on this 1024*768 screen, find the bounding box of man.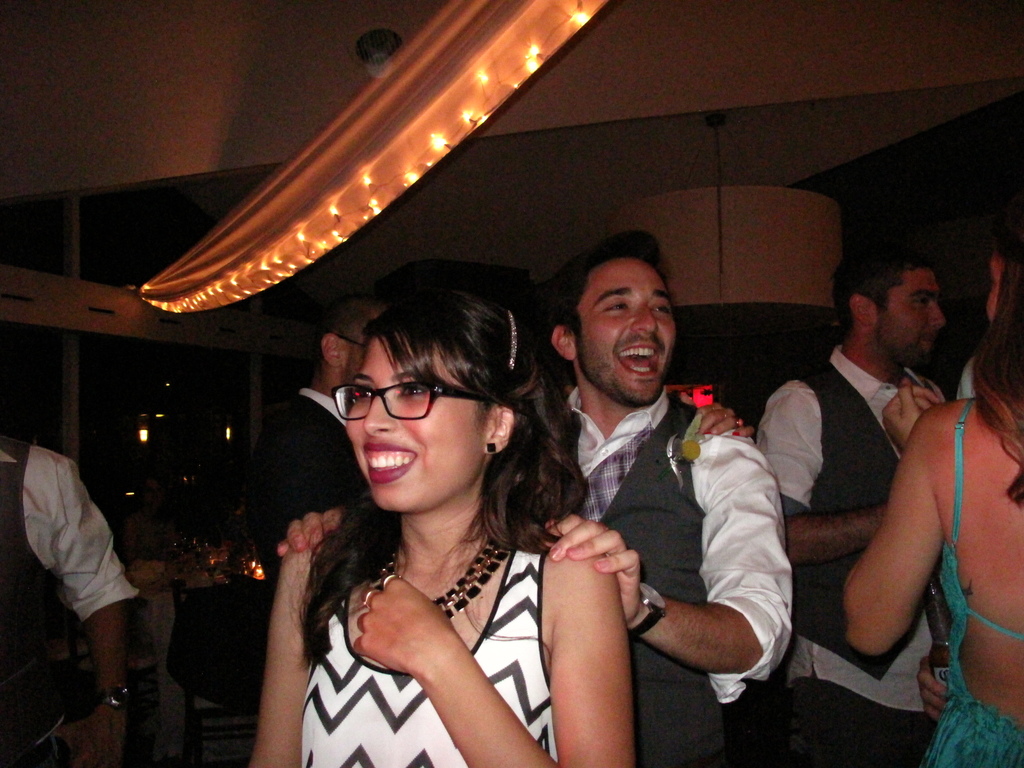
Bounding box: left=245, top=292, right=373, bottom=588.
